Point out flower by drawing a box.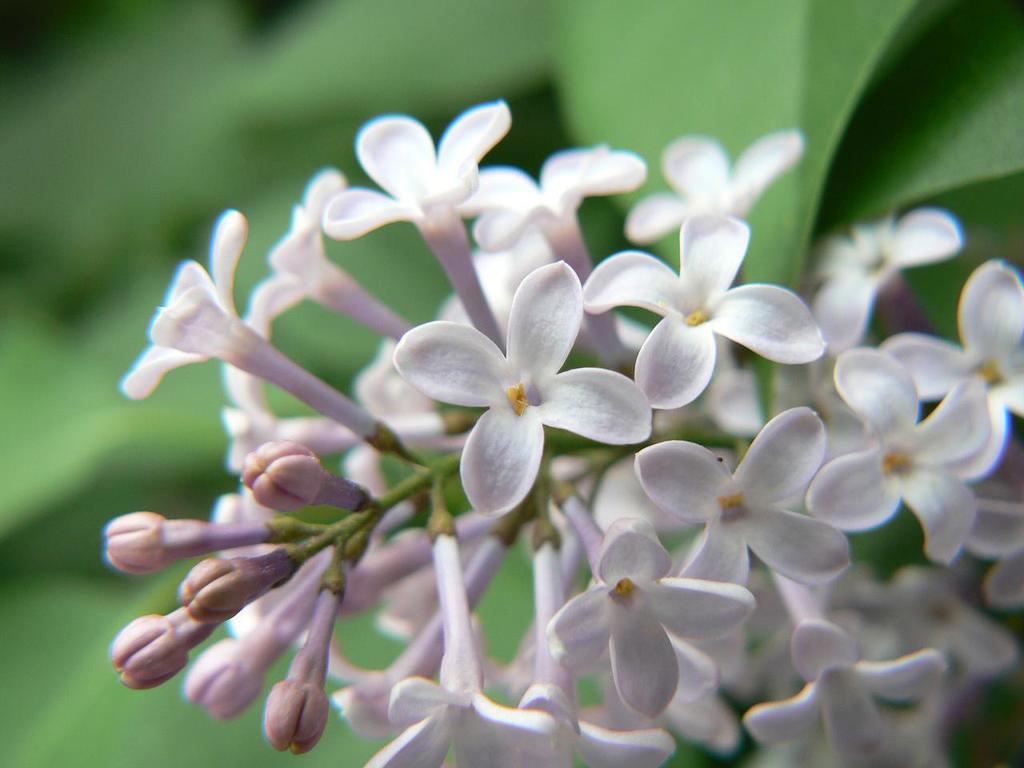
Rect(396, 251, 626, 523).
